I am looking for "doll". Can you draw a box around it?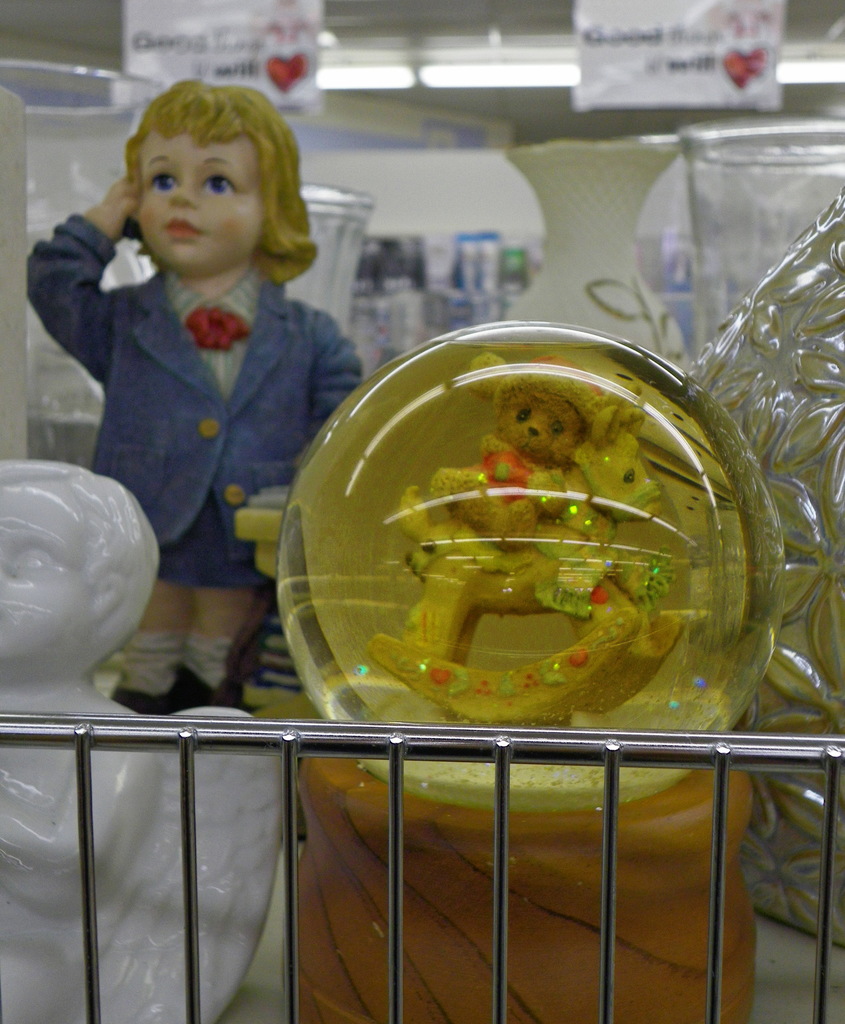
Sure, the bounding box is BBox(52, 68, 356, 695).
